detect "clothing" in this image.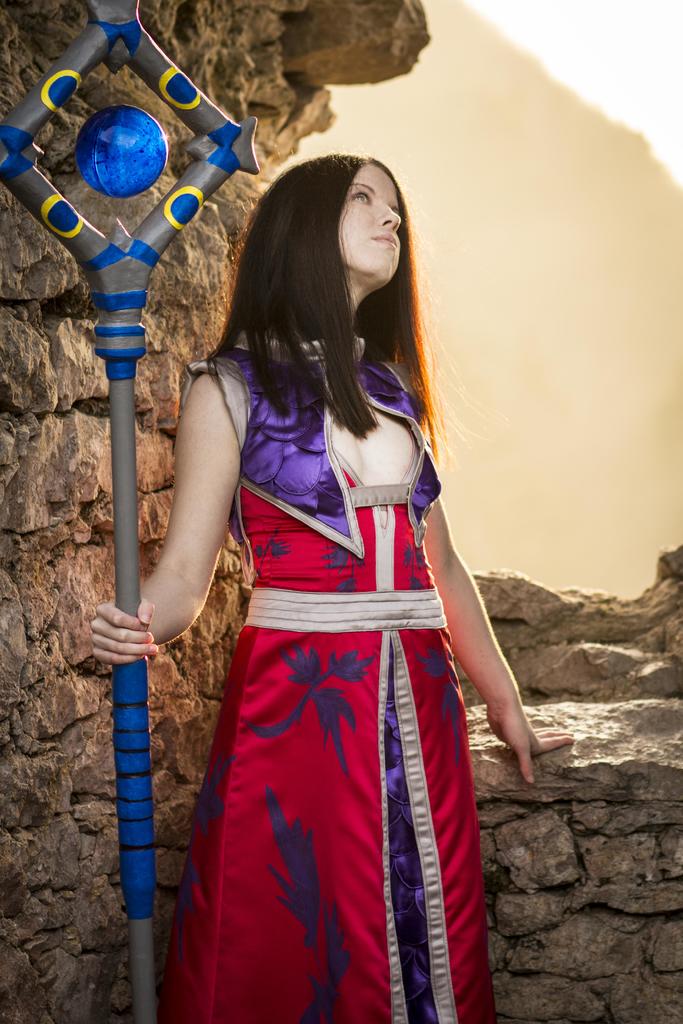
Detection: [167, 293, 491, 982].
